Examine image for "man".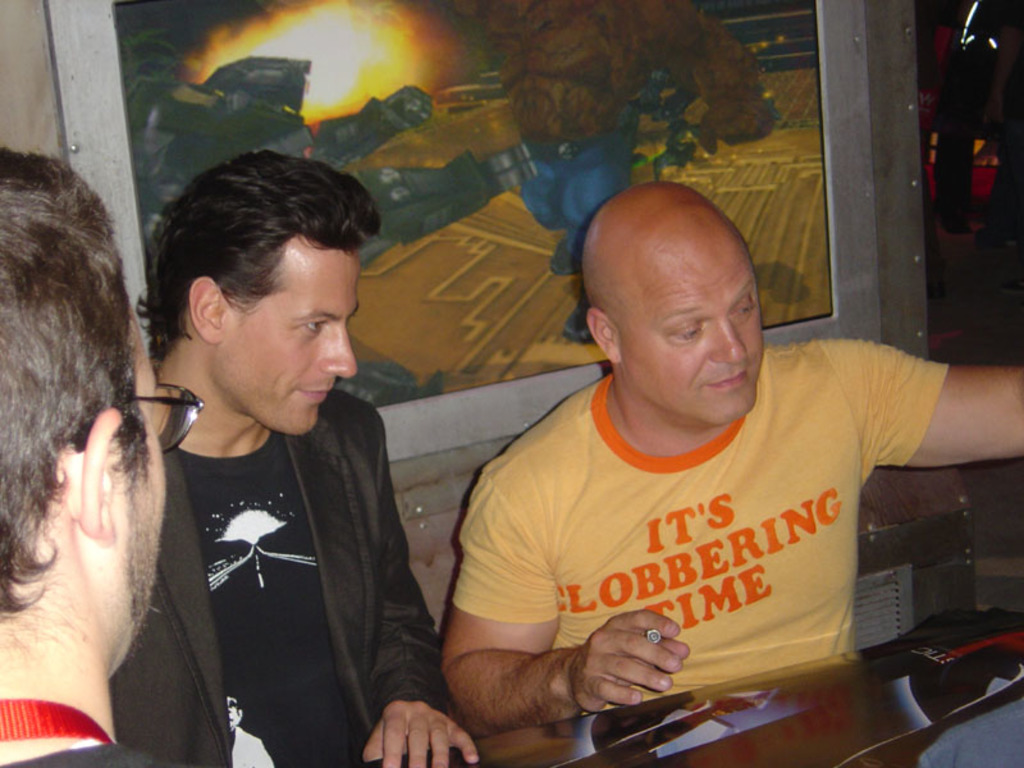
Examination result: region(115, 146, 485, 767).
